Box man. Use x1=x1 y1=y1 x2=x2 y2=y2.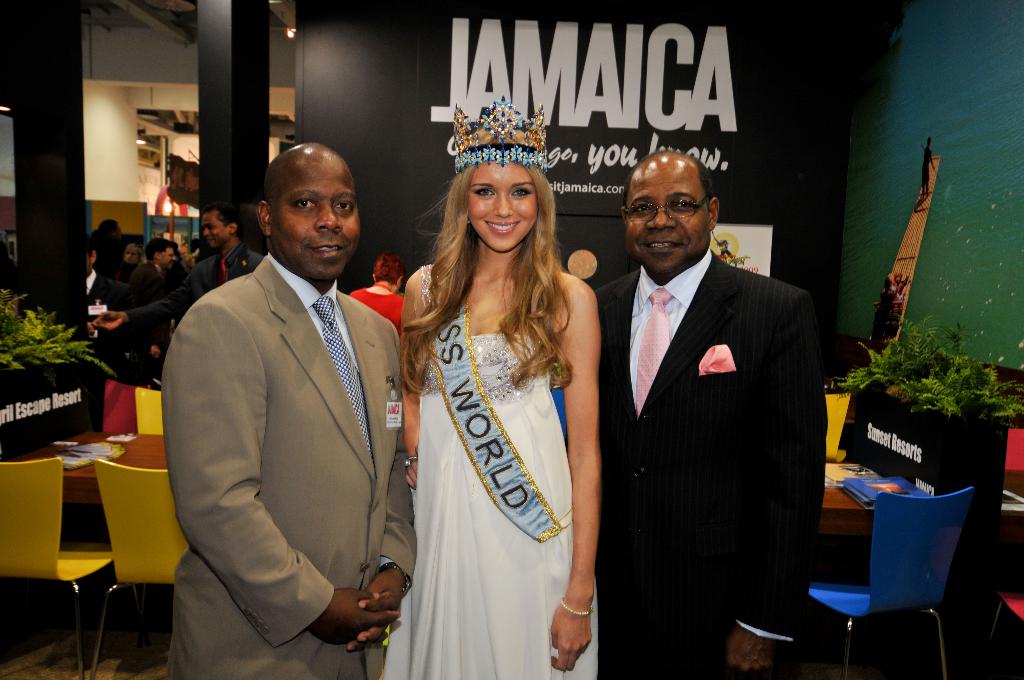
x1=124 y1=243 x2=145 y2=265.
